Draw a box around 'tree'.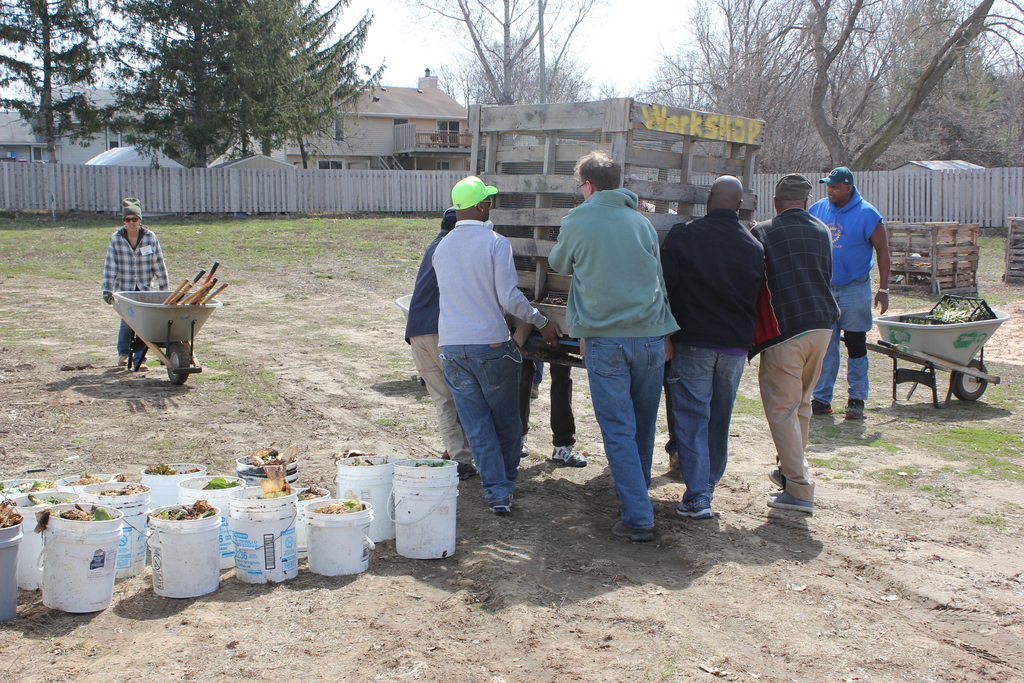
[x1=0, y1=0, x2=115, y2=173].
